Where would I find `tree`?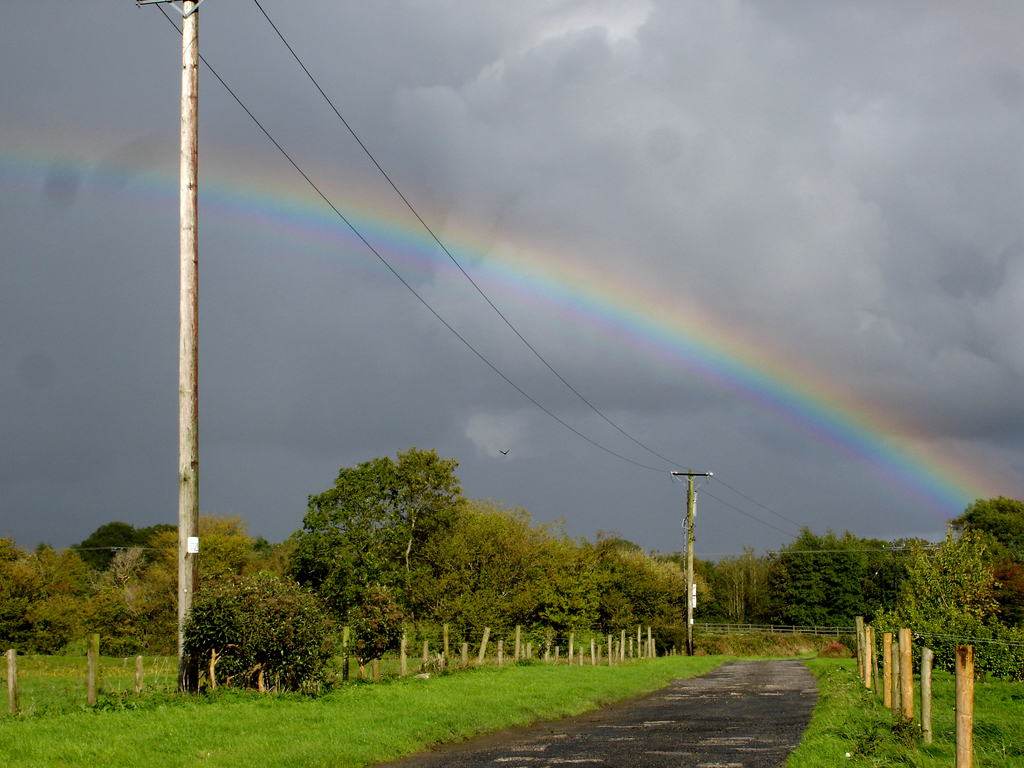
At box=[0, 527, 86, 659].
